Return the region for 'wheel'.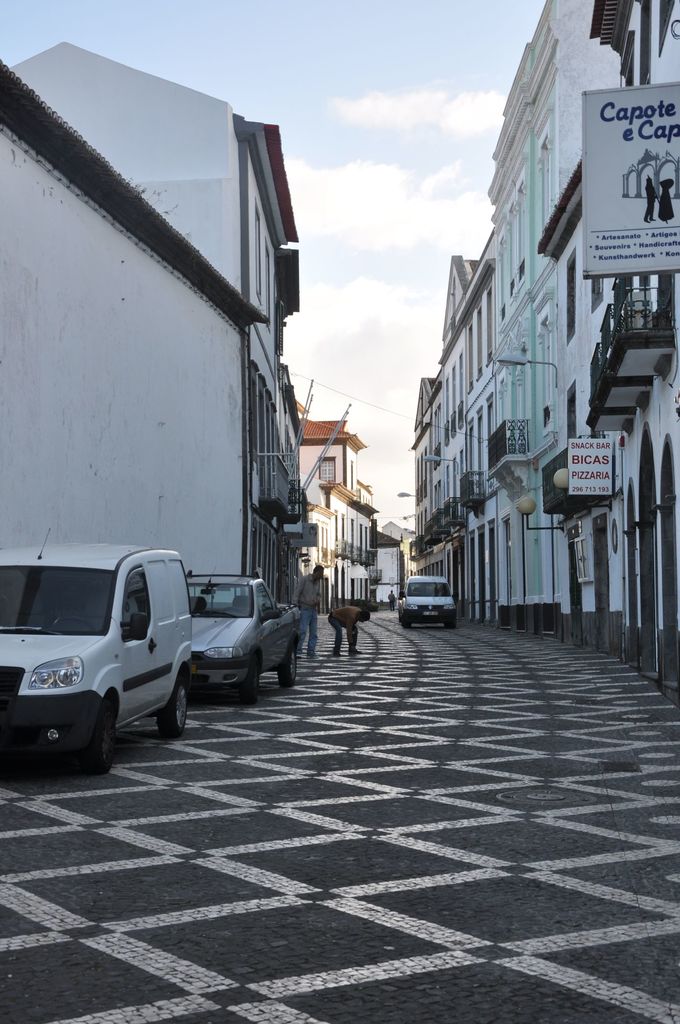
bbox(163, 675, 192, 736).
